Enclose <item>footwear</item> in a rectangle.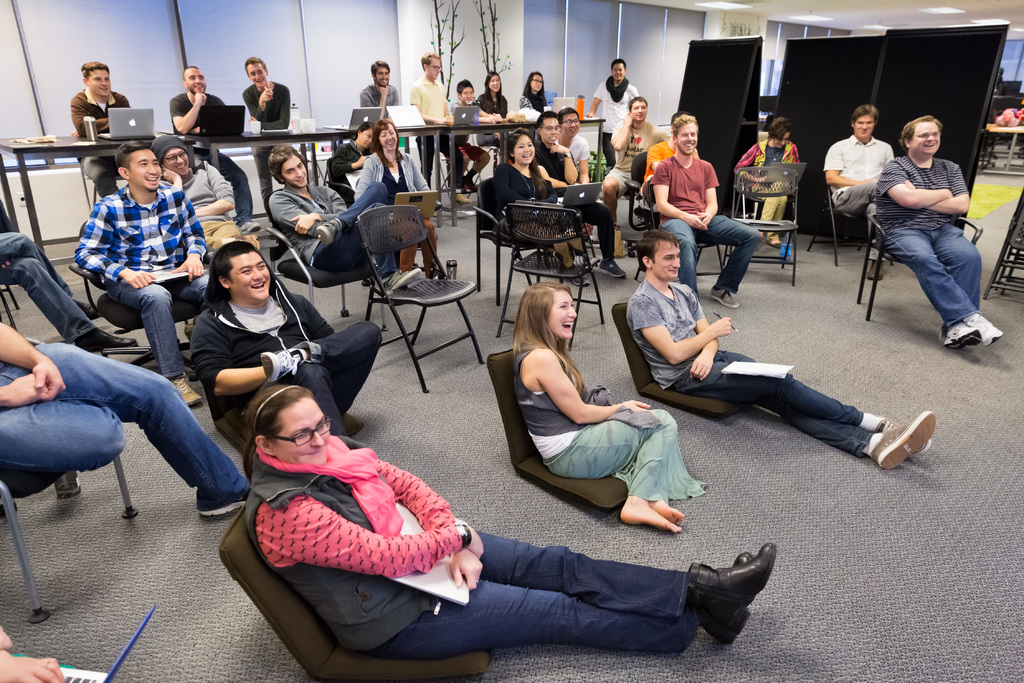
(683, 539, 777, 631).
